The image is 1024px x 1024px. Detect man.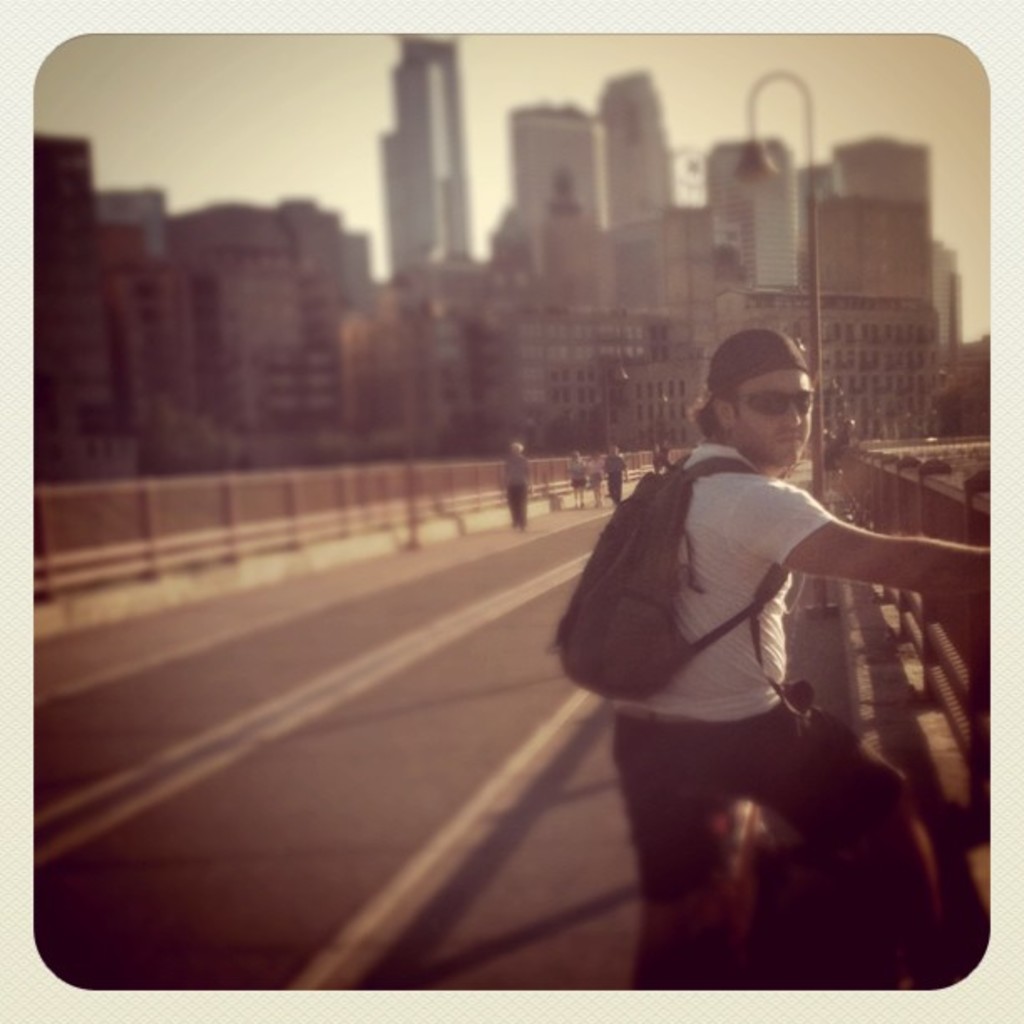
Detection: 609/328/984/992.
